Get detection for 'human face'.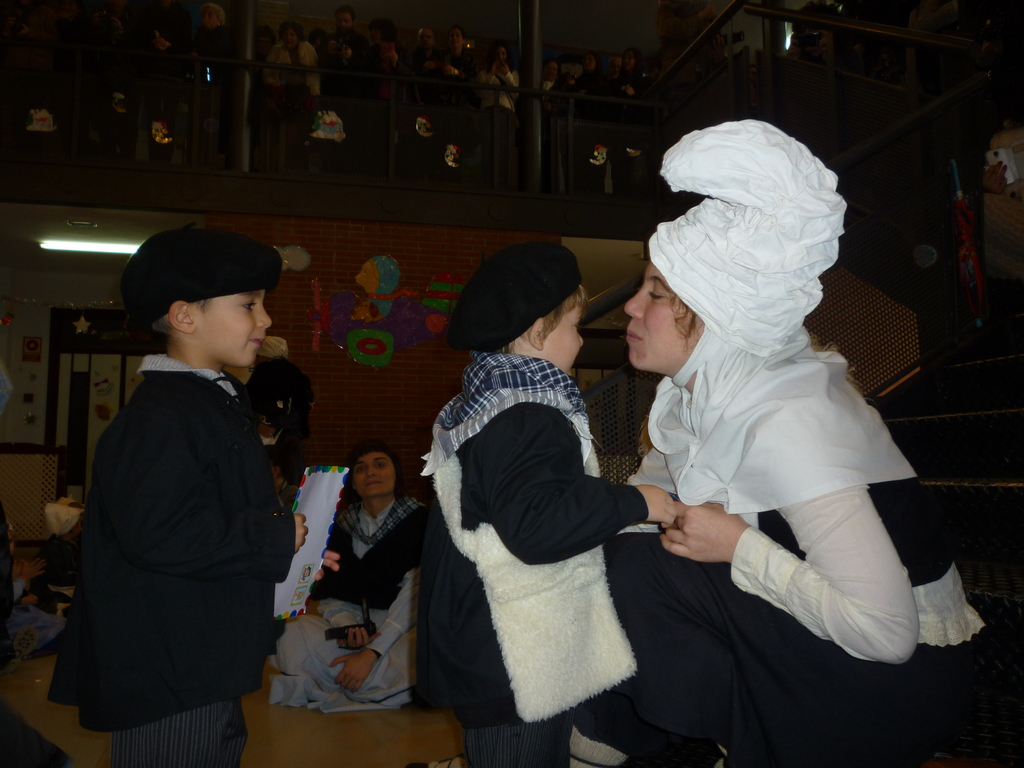
Detection: x1=630, y1=260, x2=707, y2=369.
